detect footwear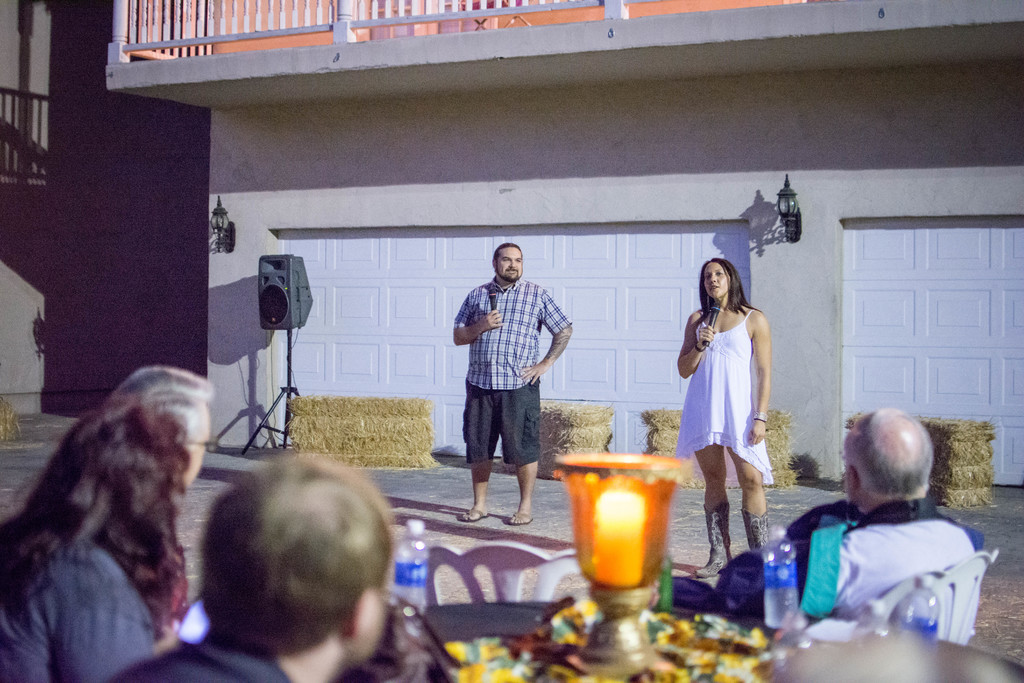
693,499,733,579
